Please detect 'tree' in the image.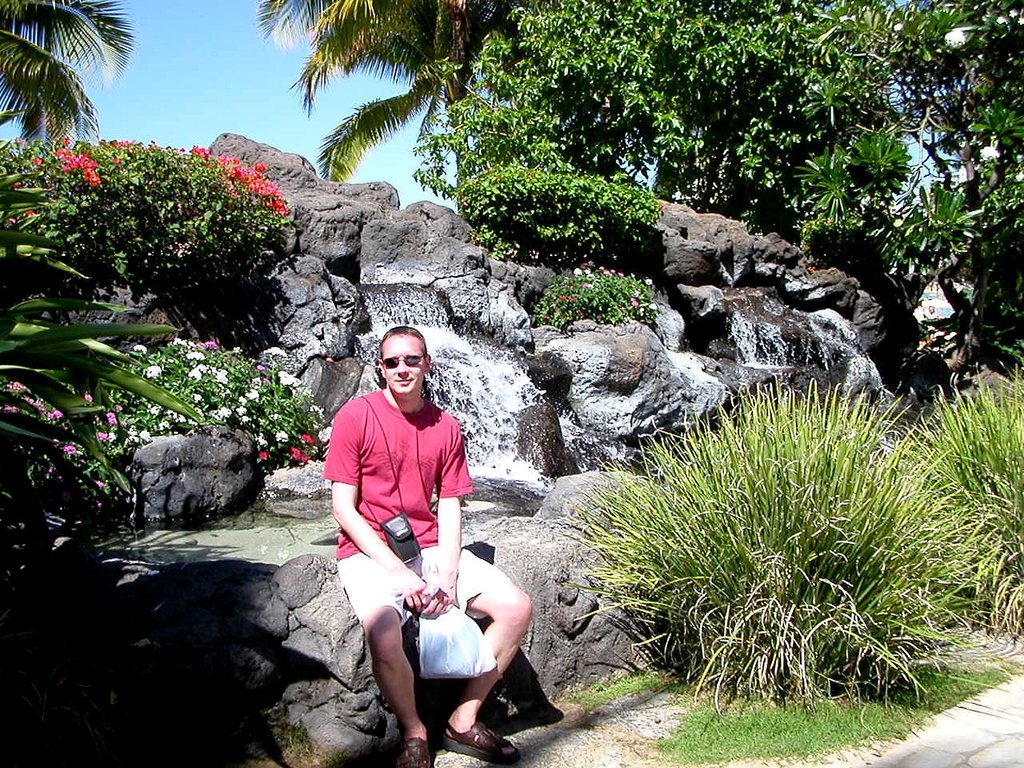
0, 0, 130, 138.
